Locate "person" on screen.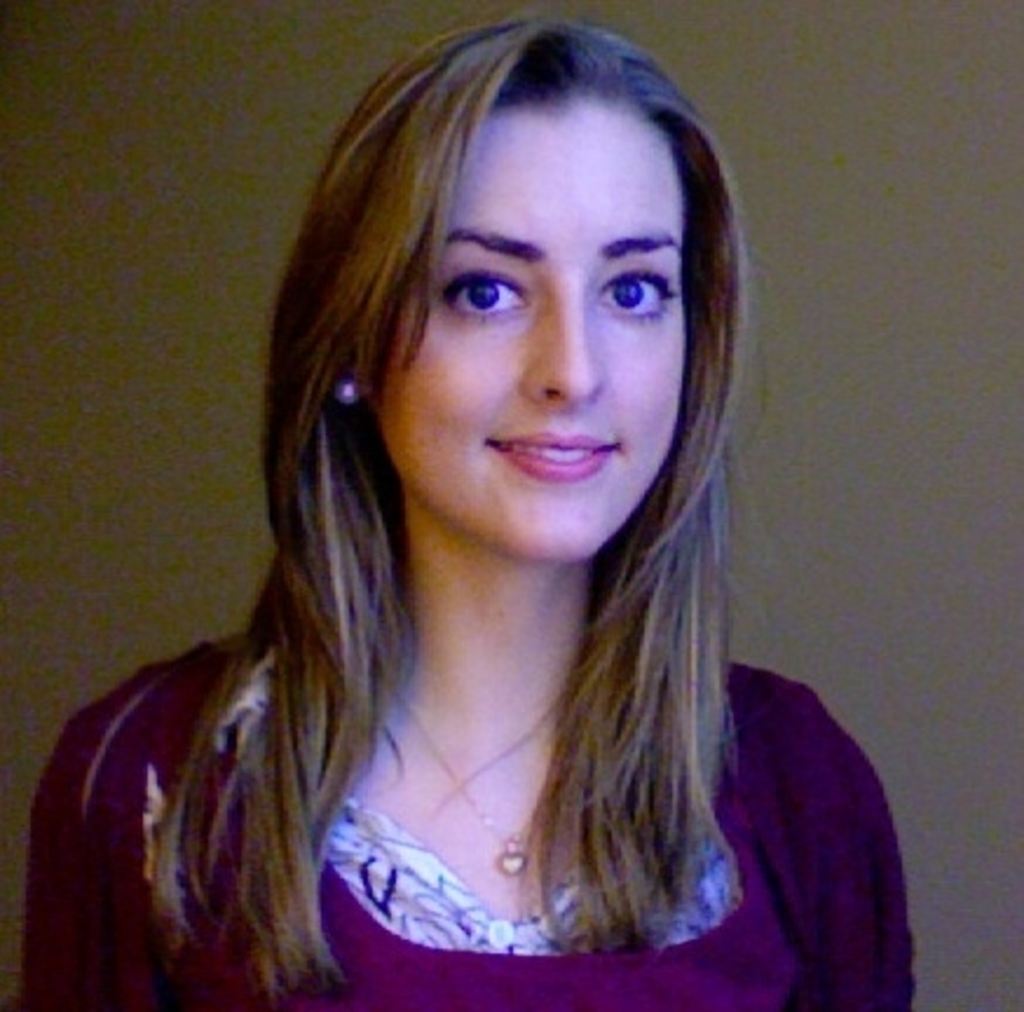
On screen at (left=9, top=7, right=919, bottom=1010).
